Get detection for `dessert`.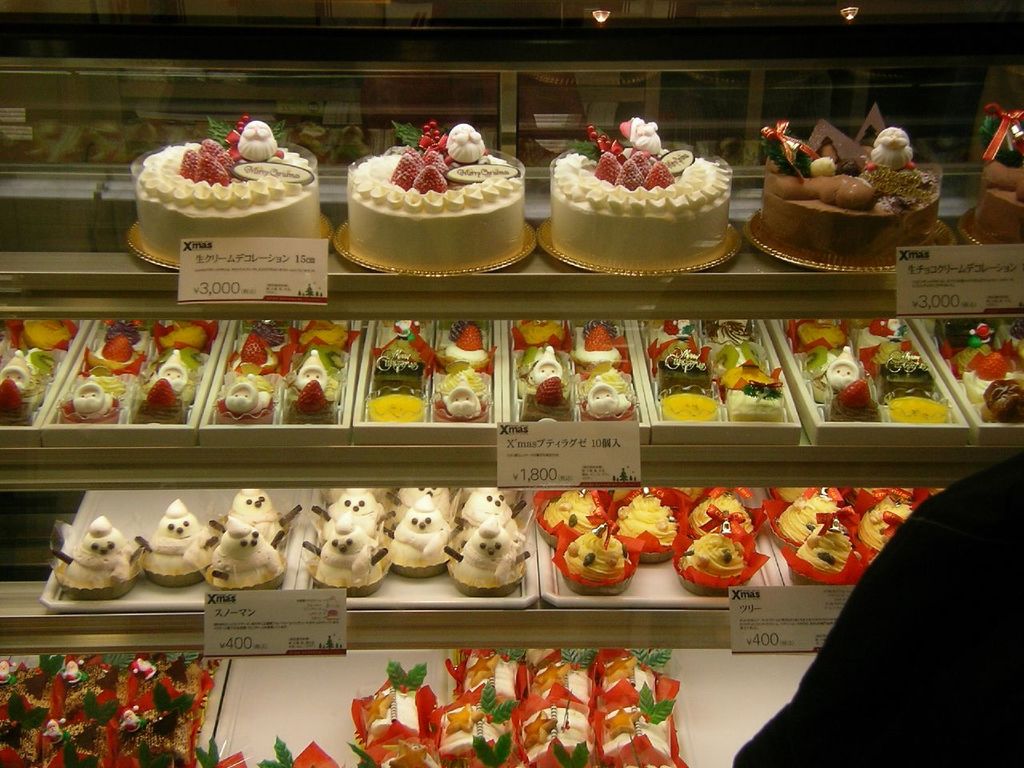
Detection: [186,490,287,573].
